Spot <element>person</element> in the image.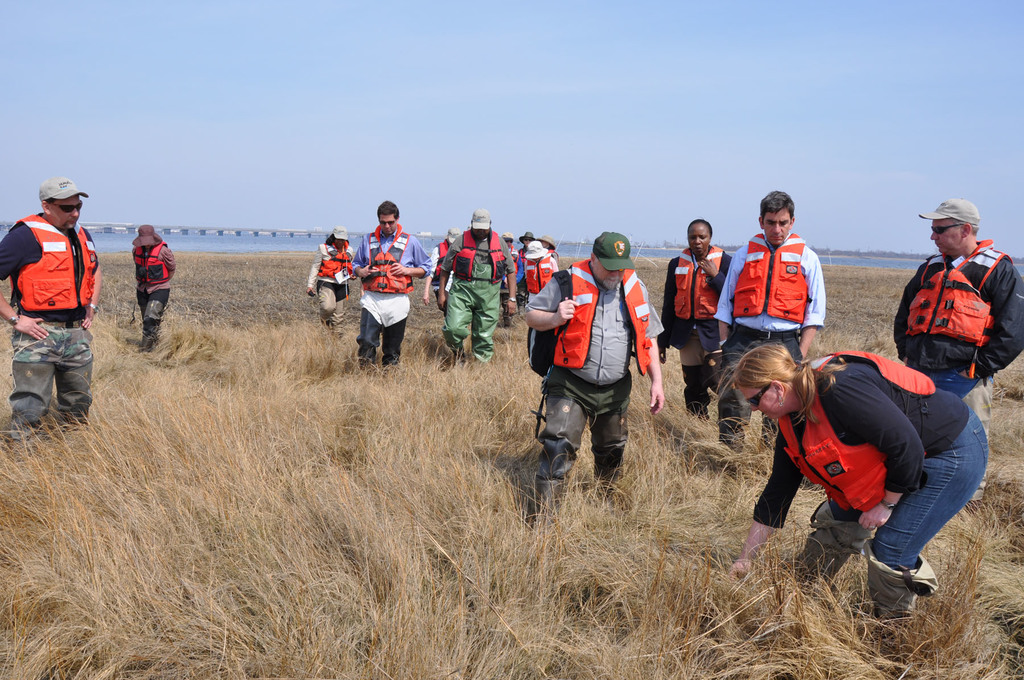
<element>person</element> found at (133, 228, 173, 356).
